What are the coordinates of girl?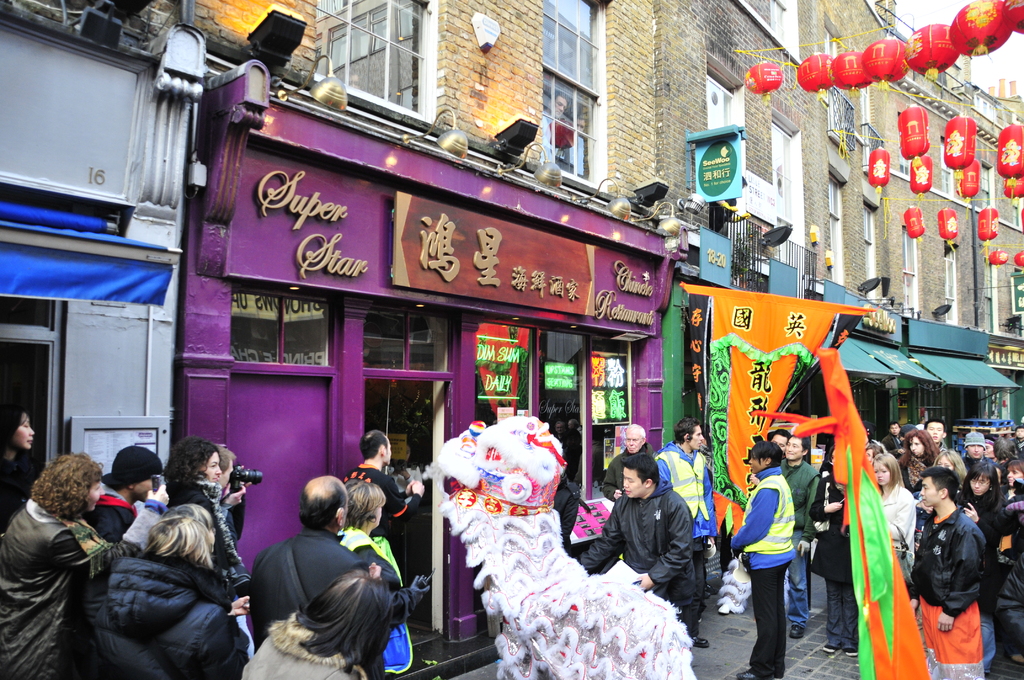
pyautogui.locateOnScreen(872, 446, 917, 583).
